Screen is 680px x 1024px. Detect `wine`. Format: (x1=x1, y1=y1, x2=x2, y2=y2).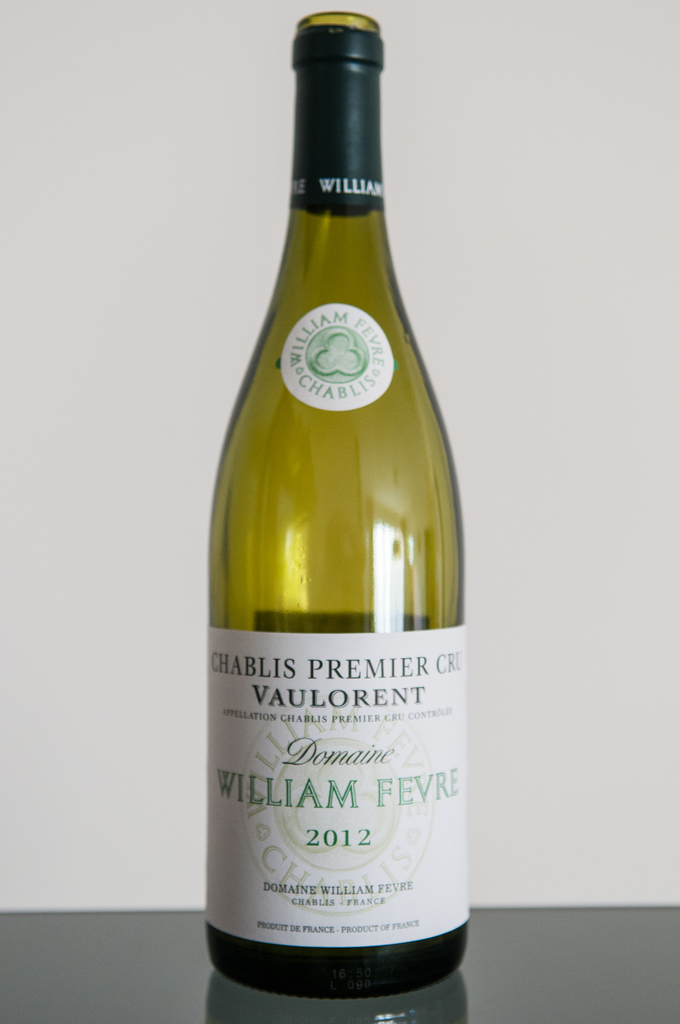
(x1=204, y1=13, x2=463, y2=1007).
